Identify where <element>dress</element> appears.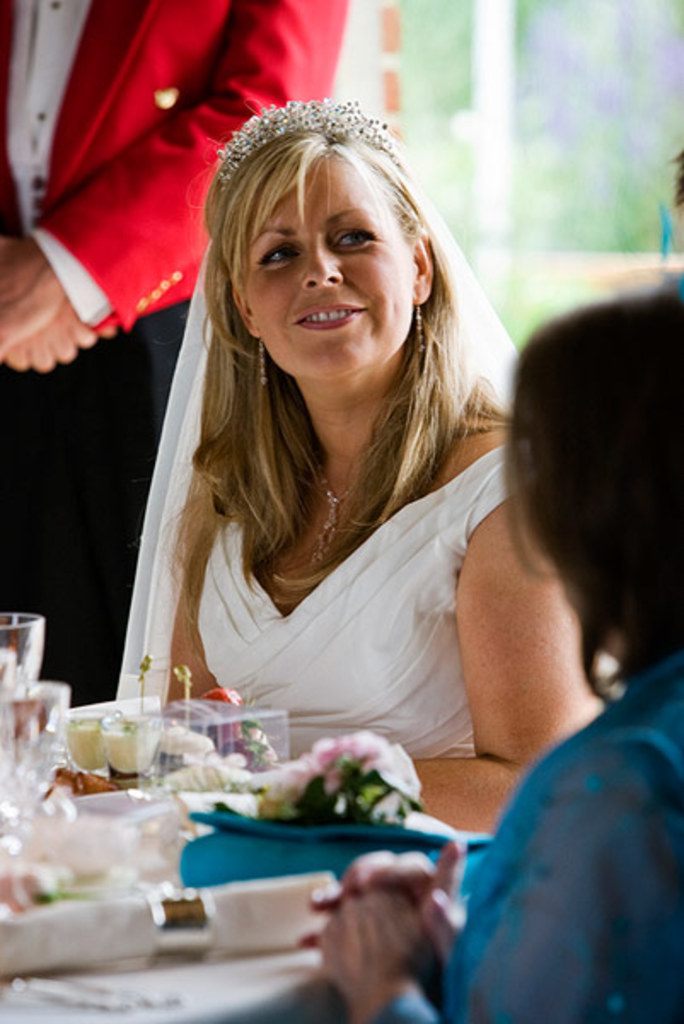
Appears at Rect(198, 439, 507, 758).
